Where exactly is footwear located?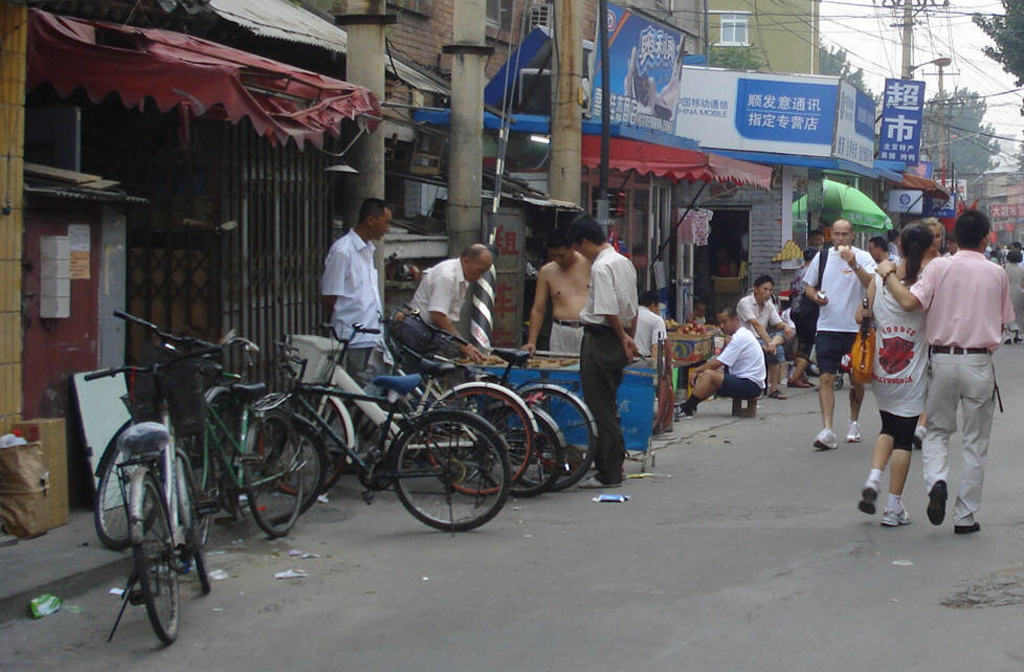
Its bounding box is 676 401 698 421.
